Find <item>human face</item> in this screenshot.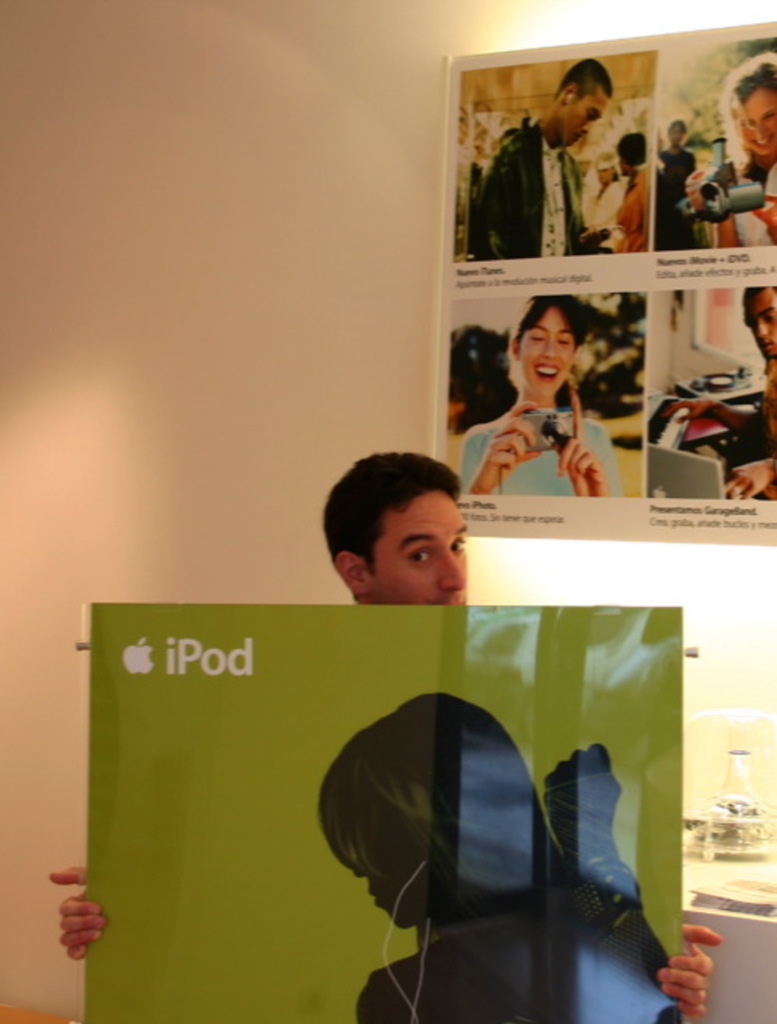
The bounding box for <item>human face</item> is (left=568, top=92, right=606, bottom=146).
